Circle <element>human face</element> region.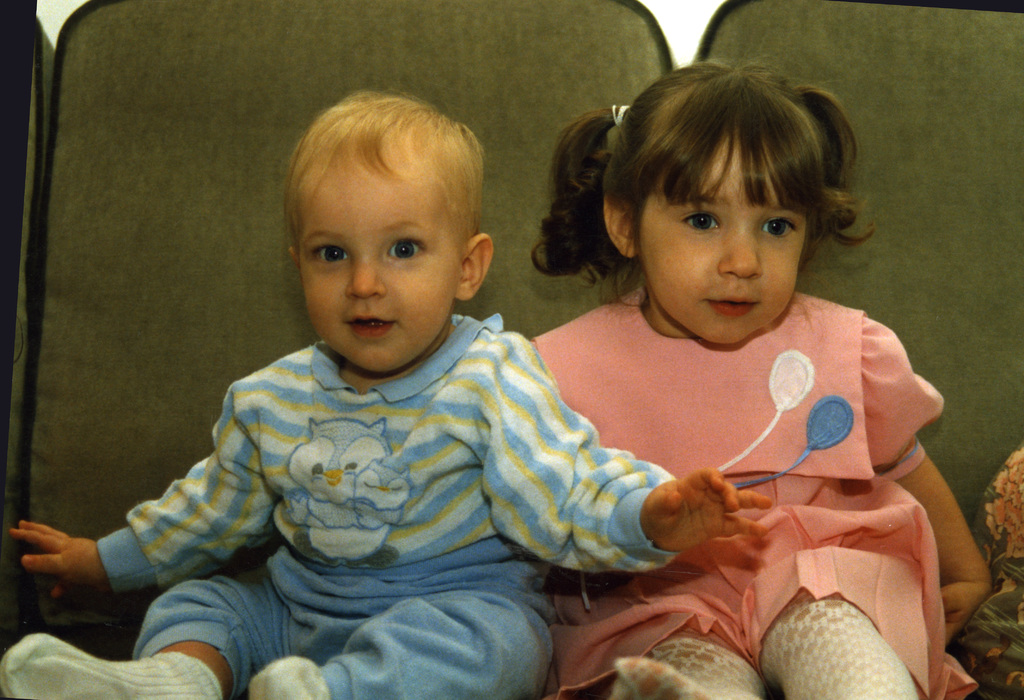
Region: box(301, 163, 460, 376).
